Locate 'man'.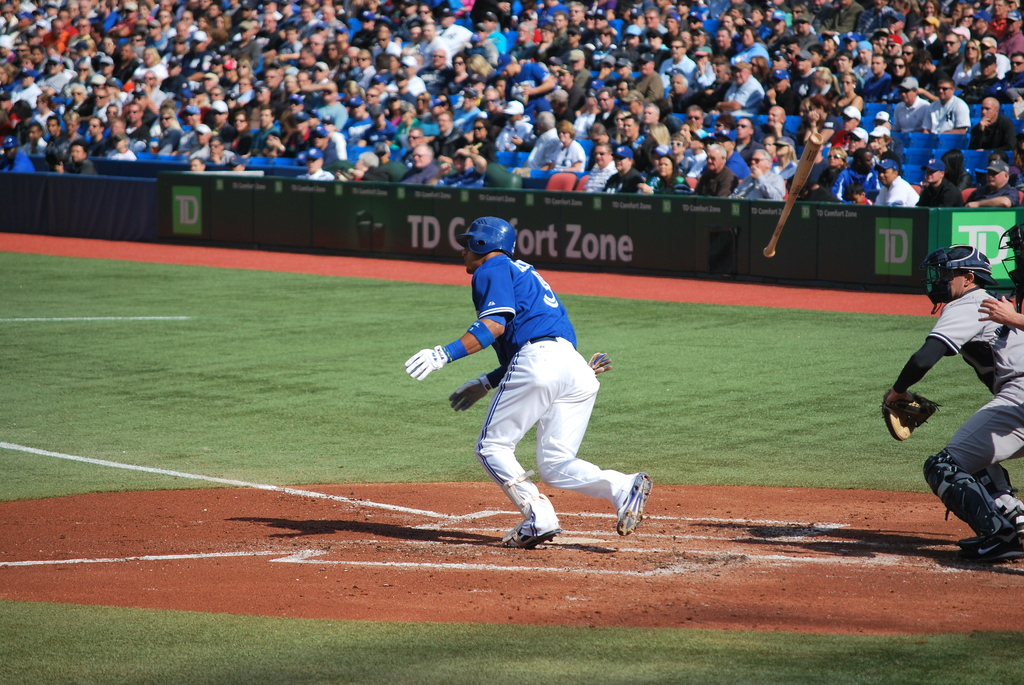
Bounding box: <bbox>948, 97, 1020, 171</bbox>.
